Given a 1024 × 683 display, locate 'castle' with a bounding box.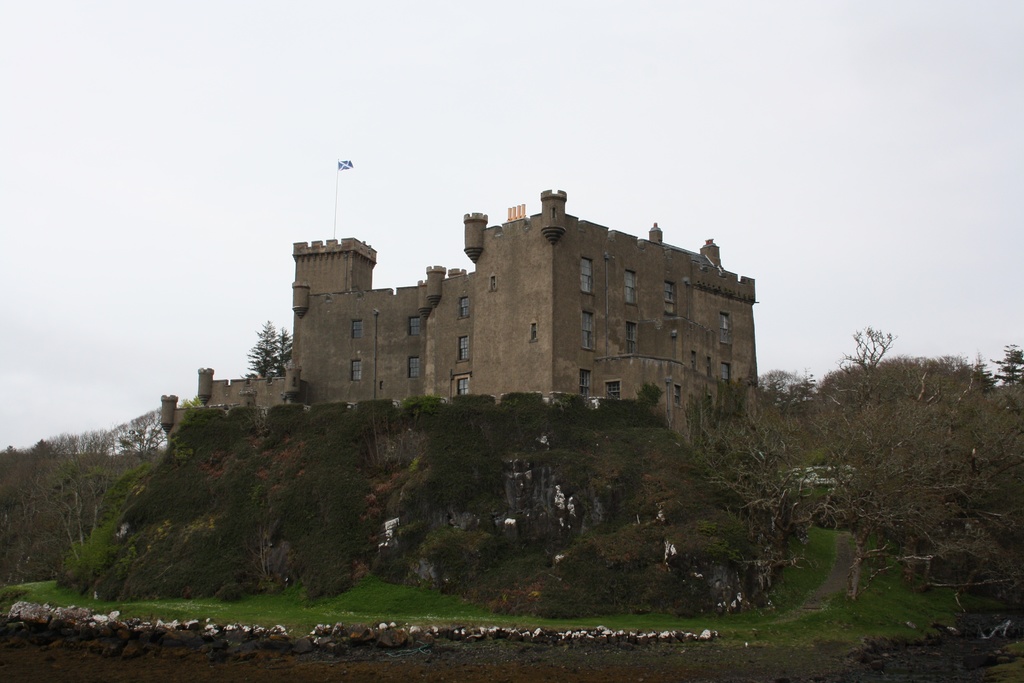
Located: left=159, top=188, right=759, bottom=444.
